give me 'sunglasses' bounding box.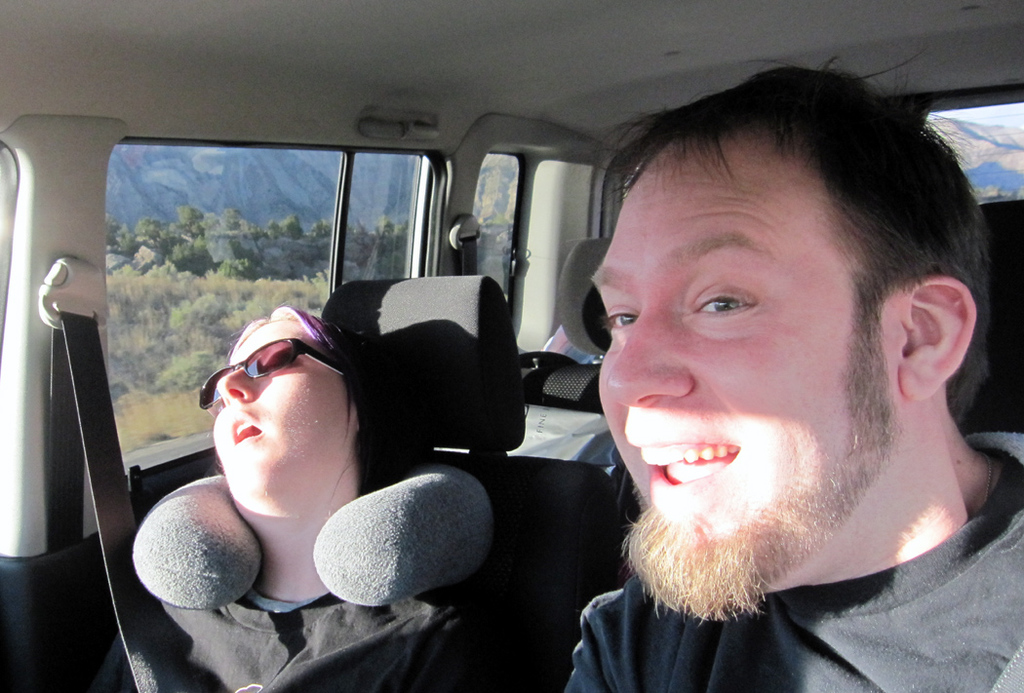
bbox=[198, 335, 345, 417].
